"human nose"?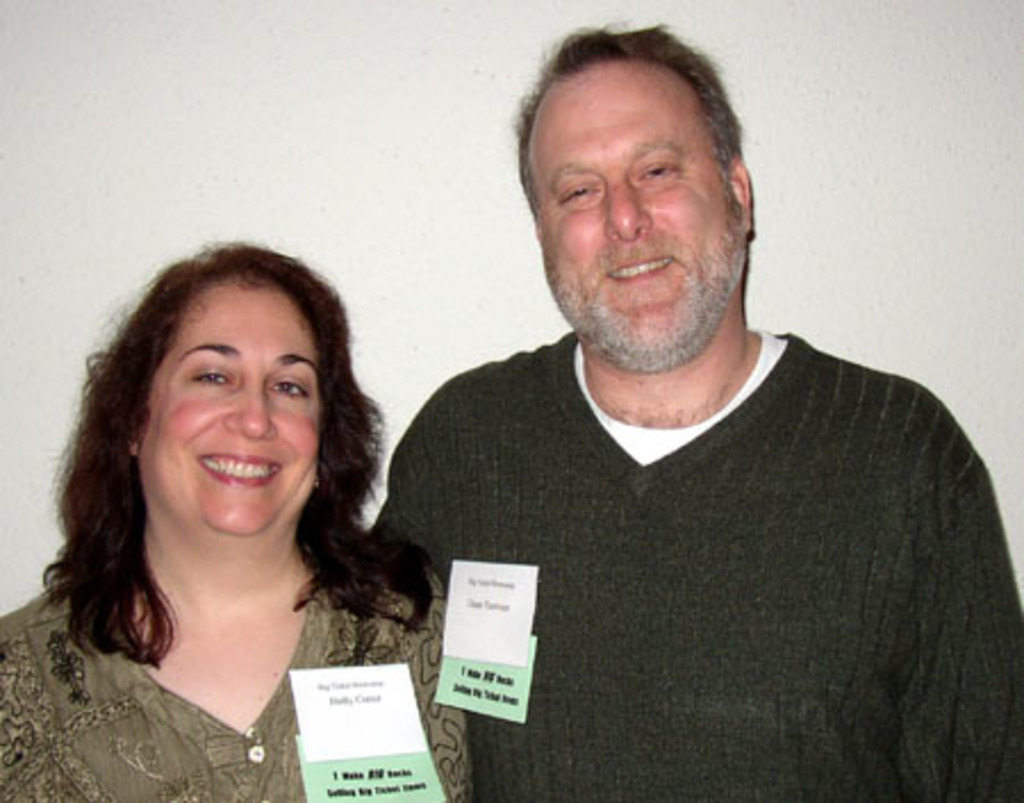
box=[218, 375, 280, 453]
